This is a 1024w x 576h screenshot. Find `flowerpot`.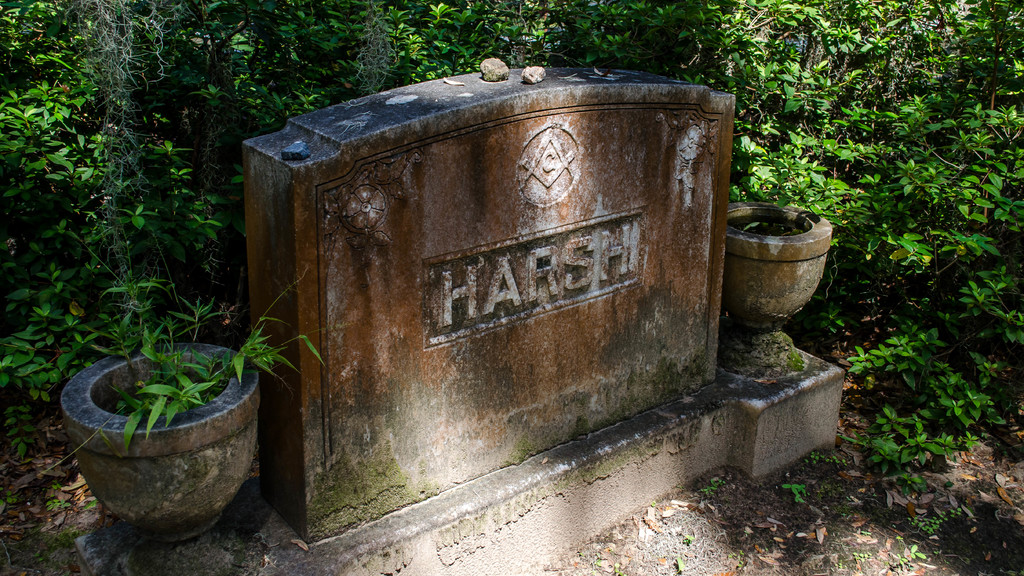
Bounding box: <box>47,333,260,533</box>.
